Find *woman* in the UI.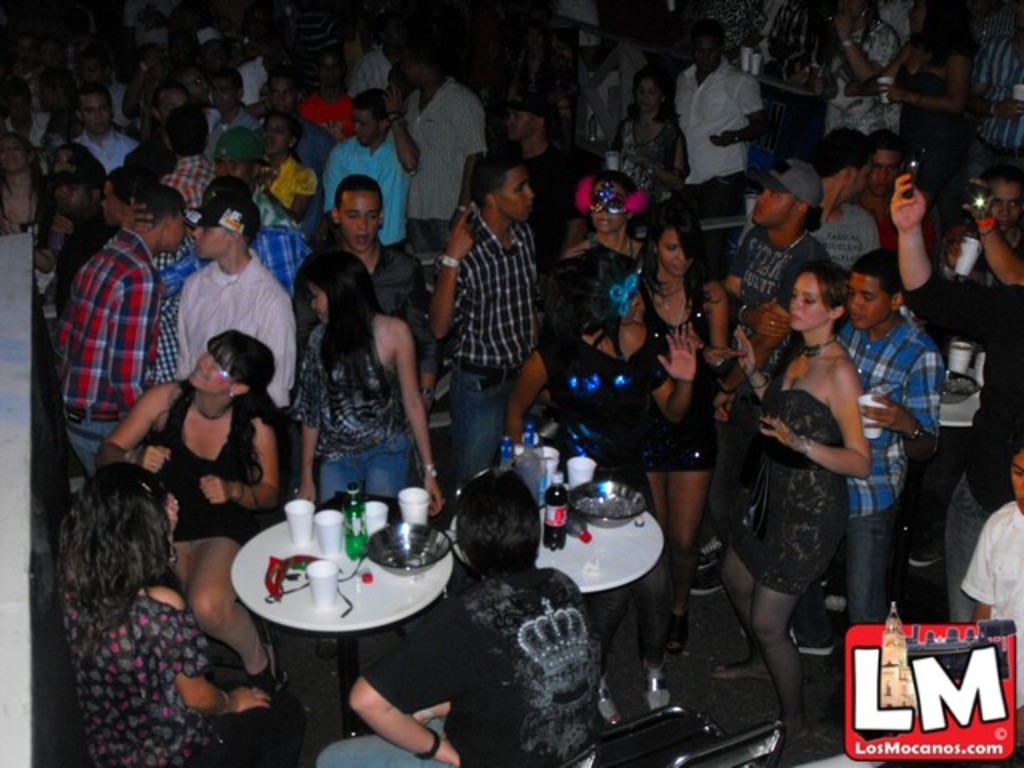
UI element at (853,0,974,203).
